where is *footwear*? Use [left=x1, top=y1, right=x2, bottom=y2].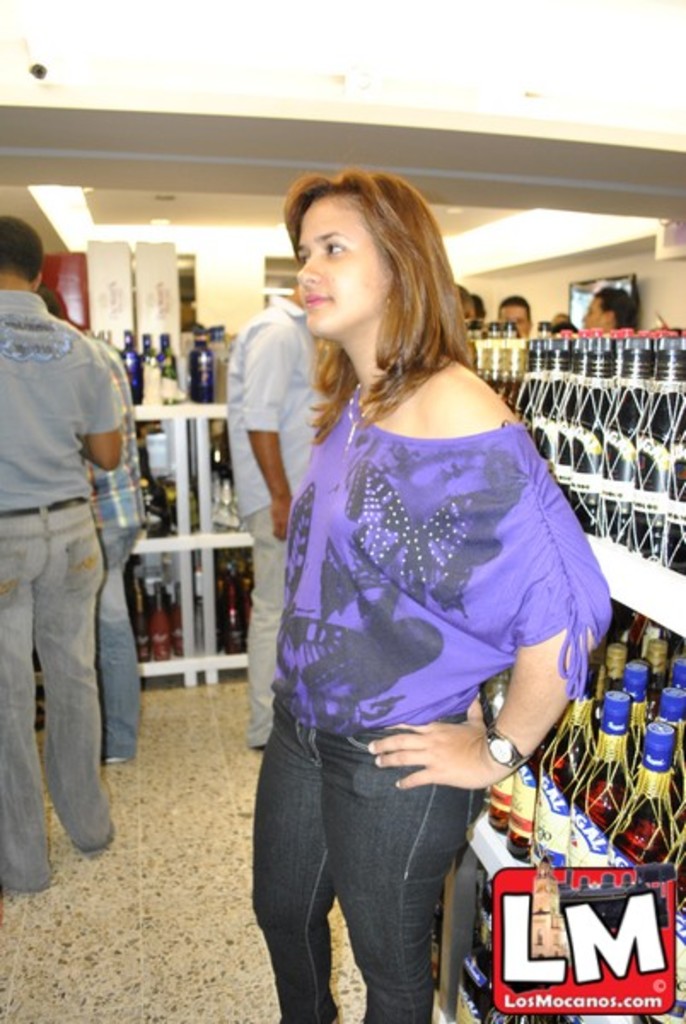
[left=96, top=749, right=131, bottom=771].
